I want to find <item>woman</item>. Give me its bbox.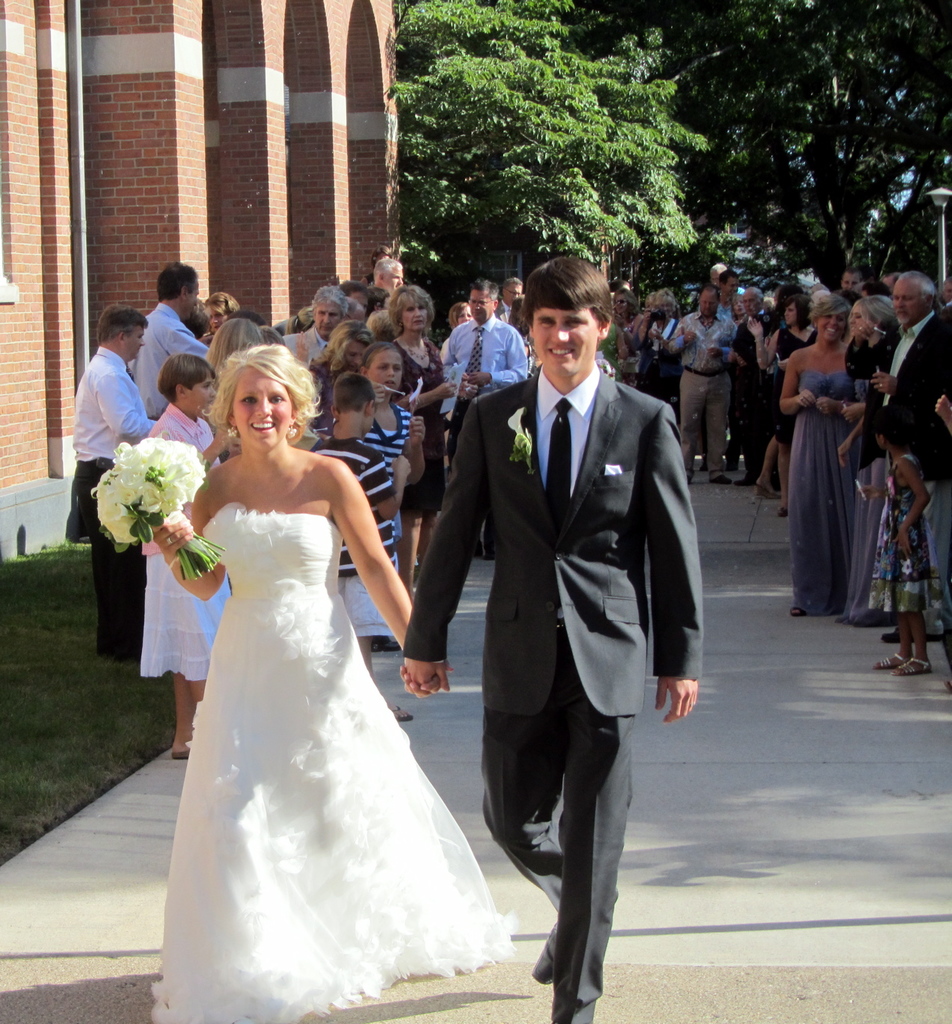
{"x1": 649, "y1": 288, "x2": 682, "y2": 408}.
